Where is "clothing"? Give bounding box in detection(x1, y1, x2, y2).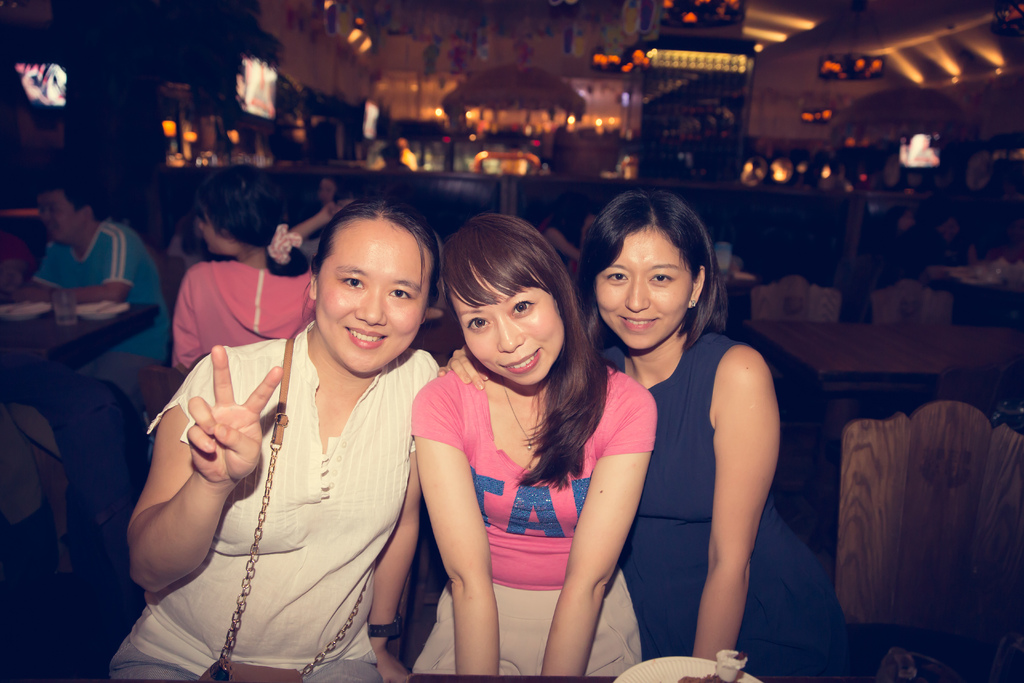
detection(152, 290, 436, 662).
